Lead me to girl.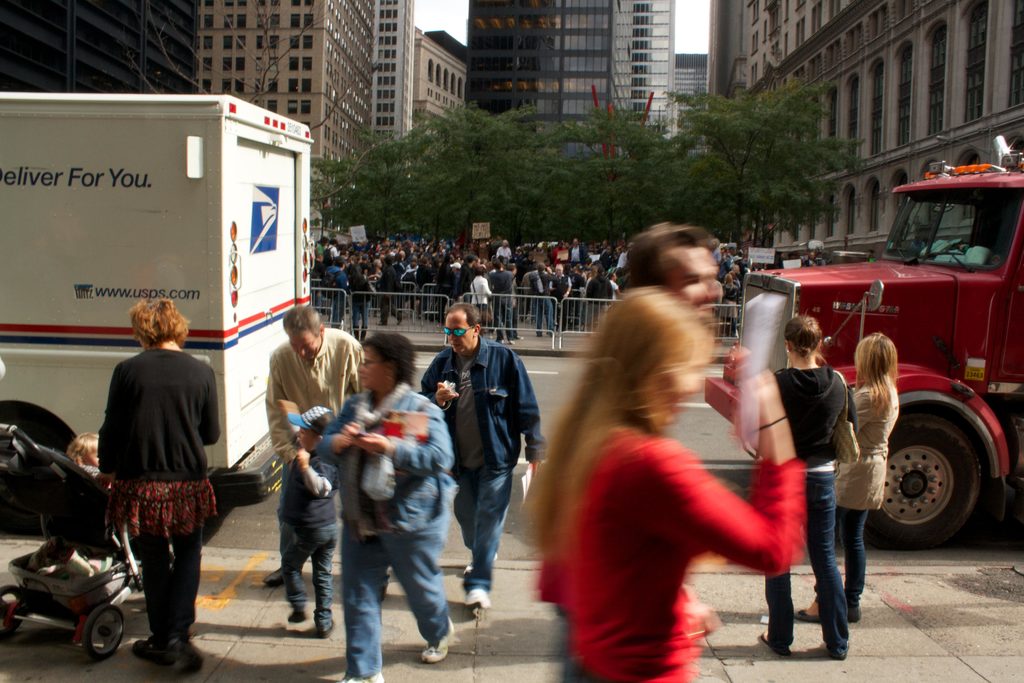
Lead to locate(518, 284, 806, 682).
